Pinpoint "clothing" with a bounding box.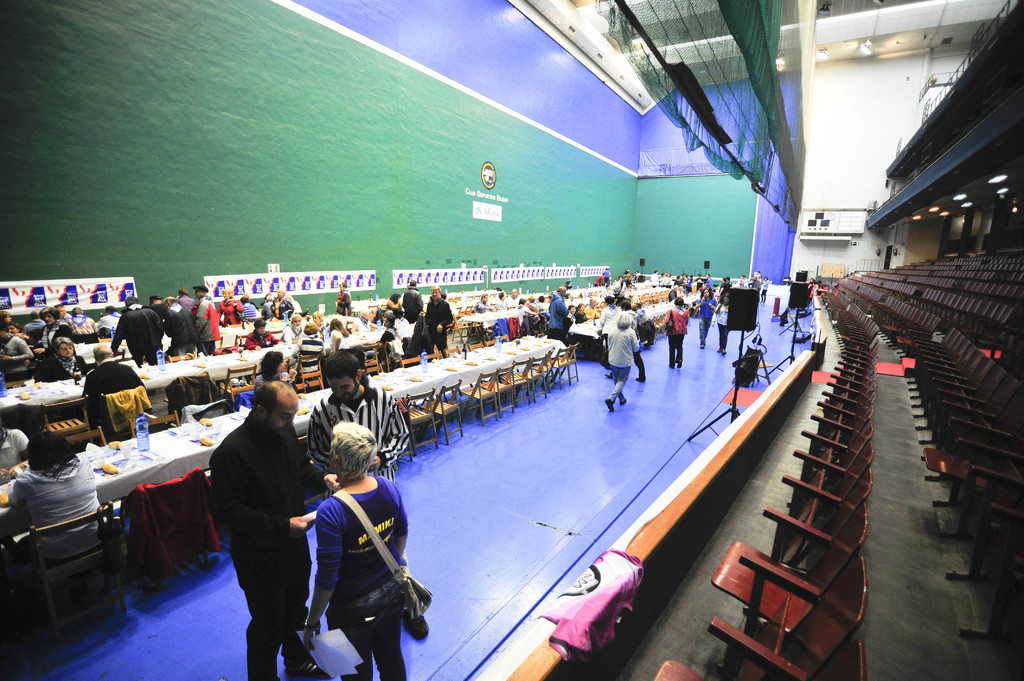
(312,387,419,496).
